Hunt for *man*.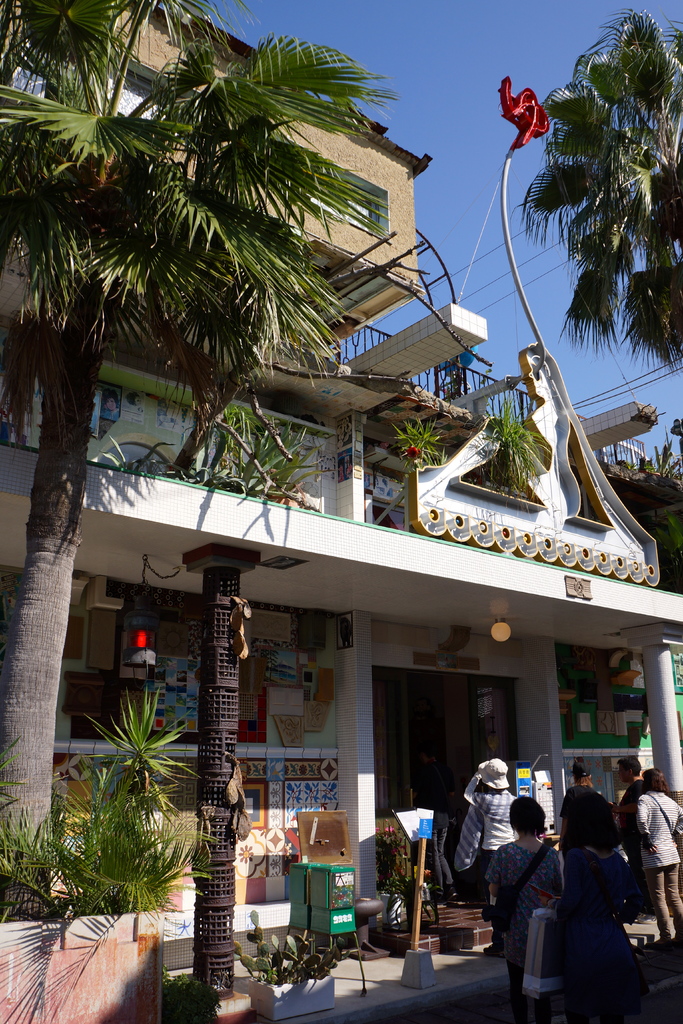
Hunted down at (x1=634, y1=749, x2=682, y2=939).
